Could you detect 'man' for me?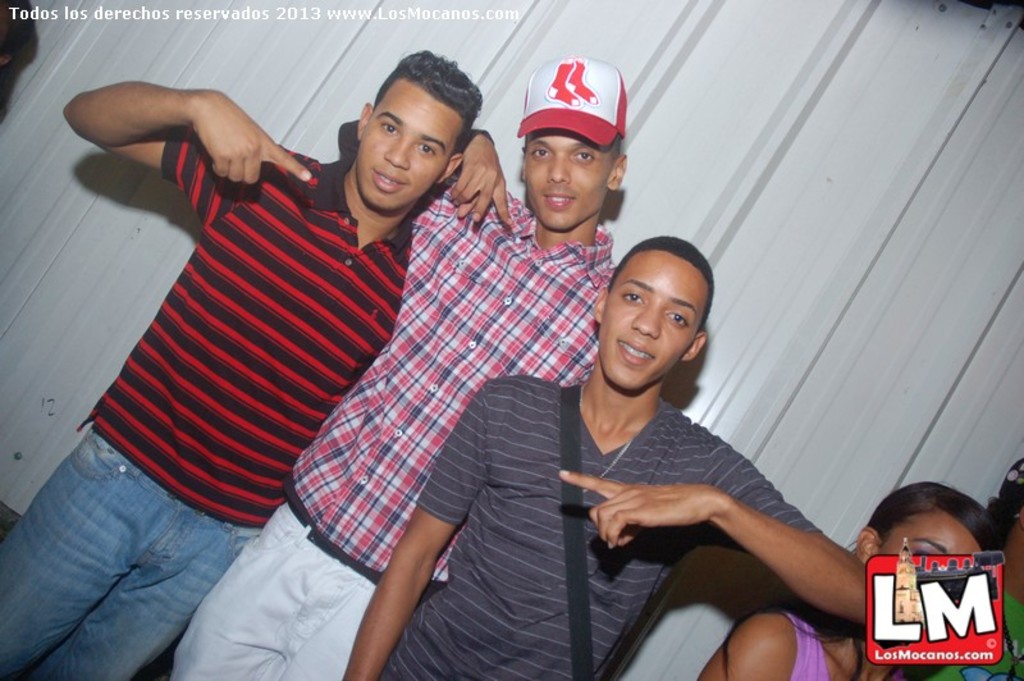
Detection result: locate(3, 44, 484, 680).
